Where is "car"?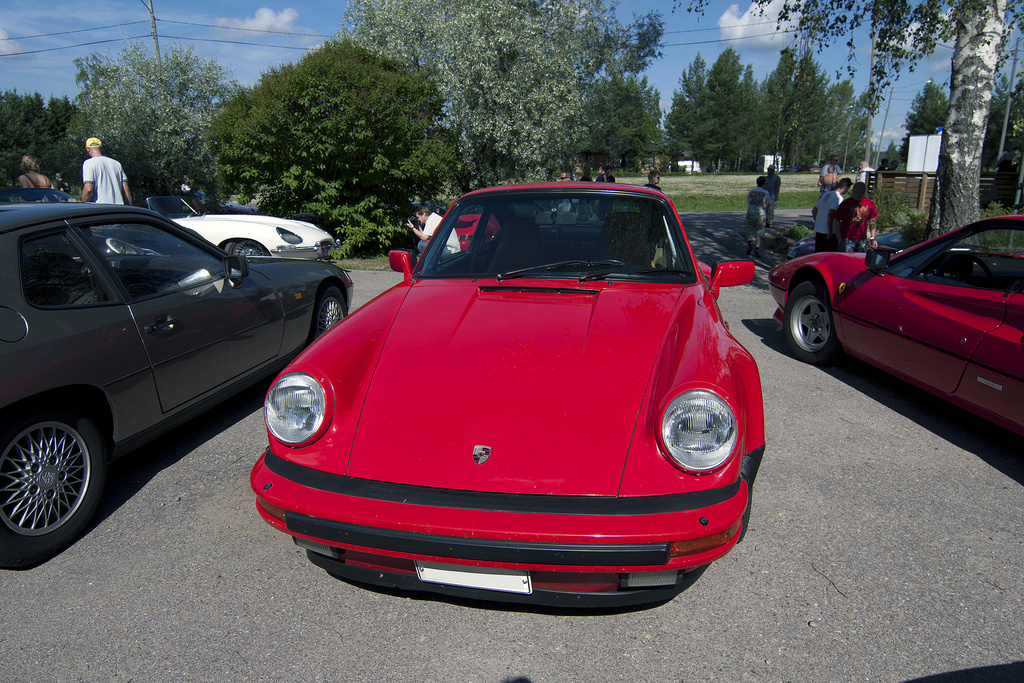
locate(0, 197, 351, 553).
